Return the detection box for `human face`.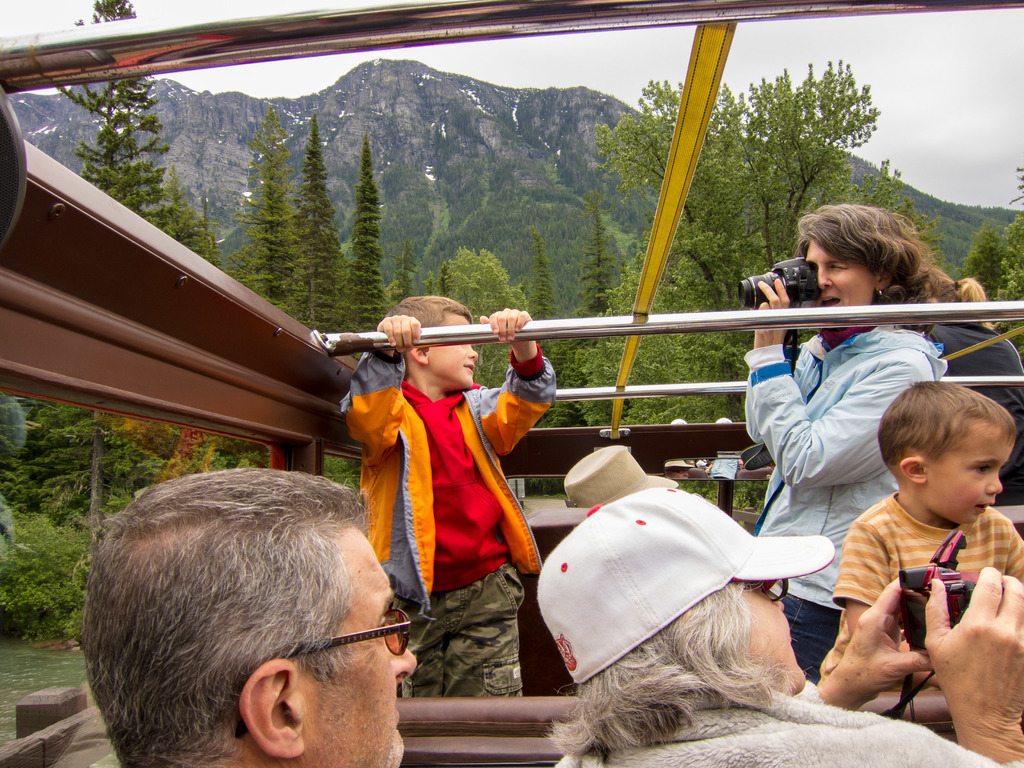
806:236:874:308.
